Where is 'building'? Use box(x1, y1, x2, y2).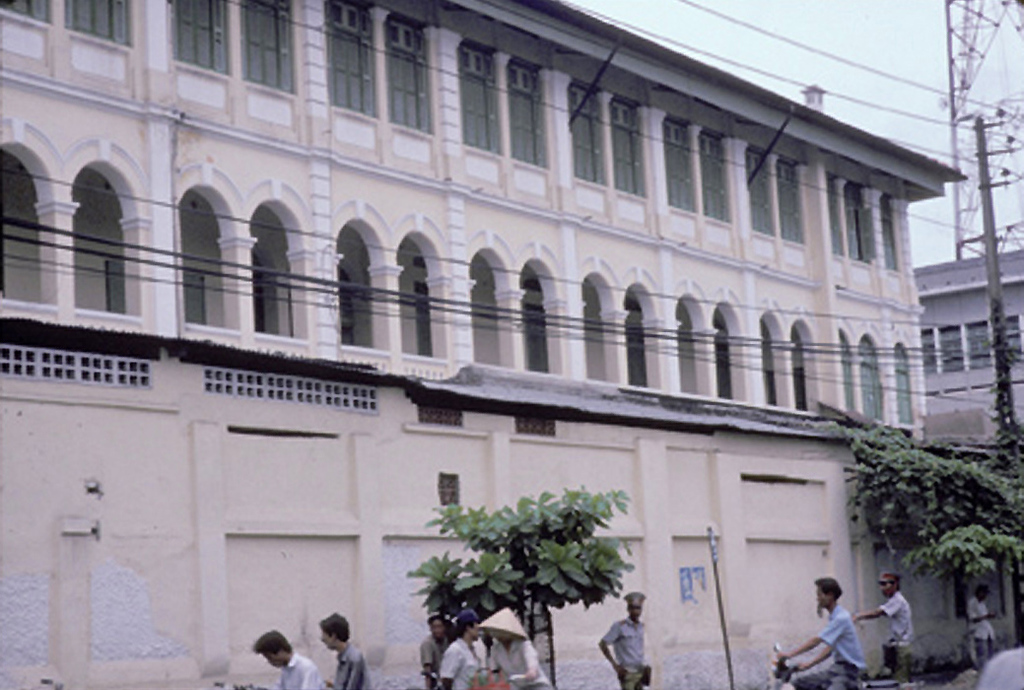
box(912, 242, 1023, 669).
